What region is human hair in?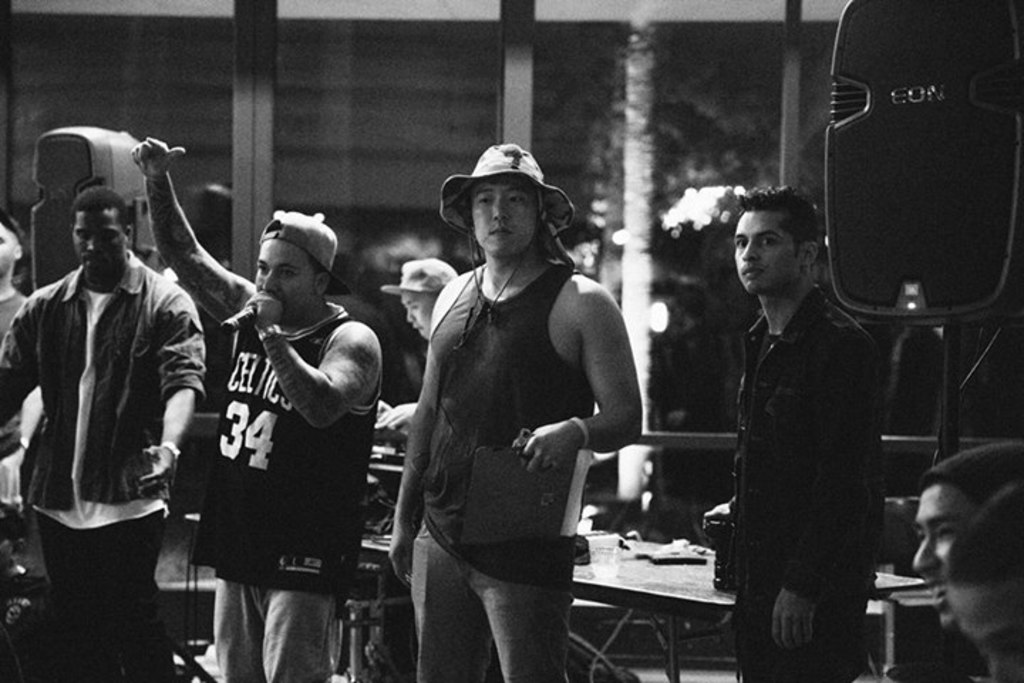
box(306, 253, 327, 286).
